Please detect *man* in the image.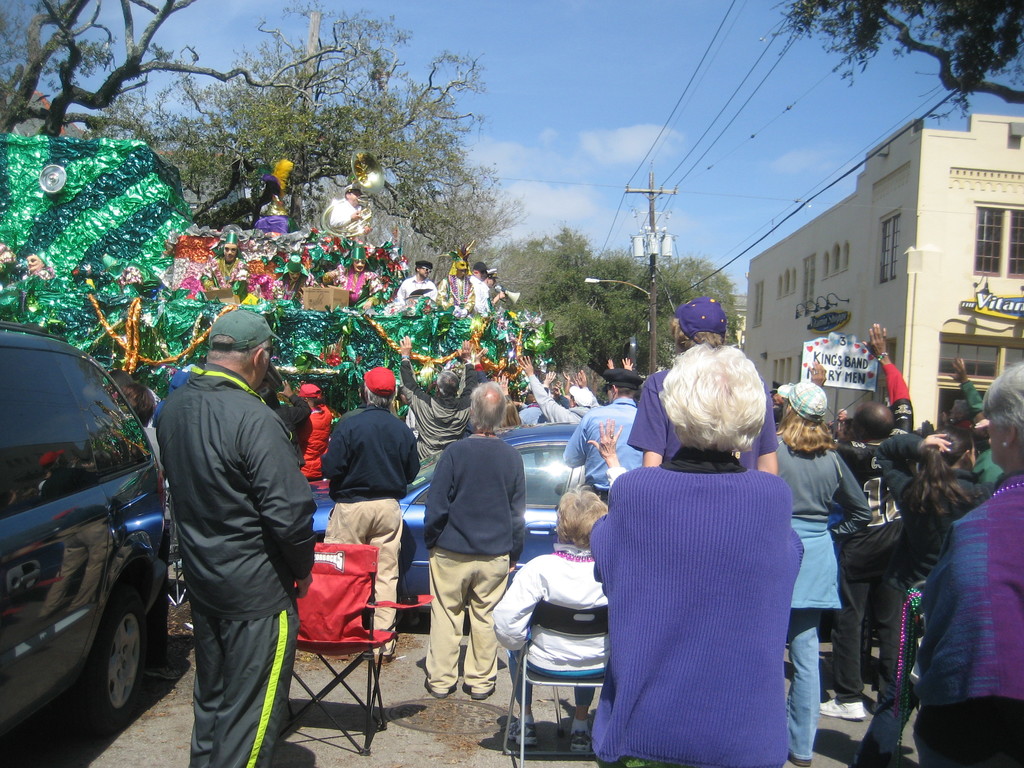
bbox=(442, 252, 489, 323).
